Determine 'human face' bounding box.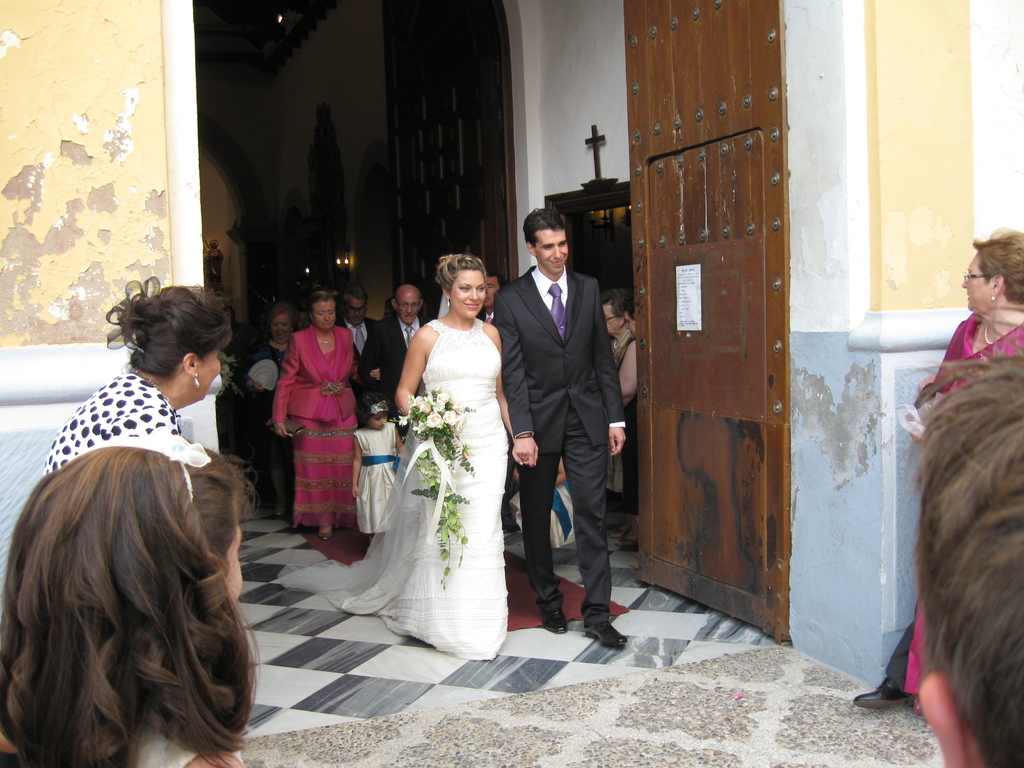
Determined: [484,279,500,309].
